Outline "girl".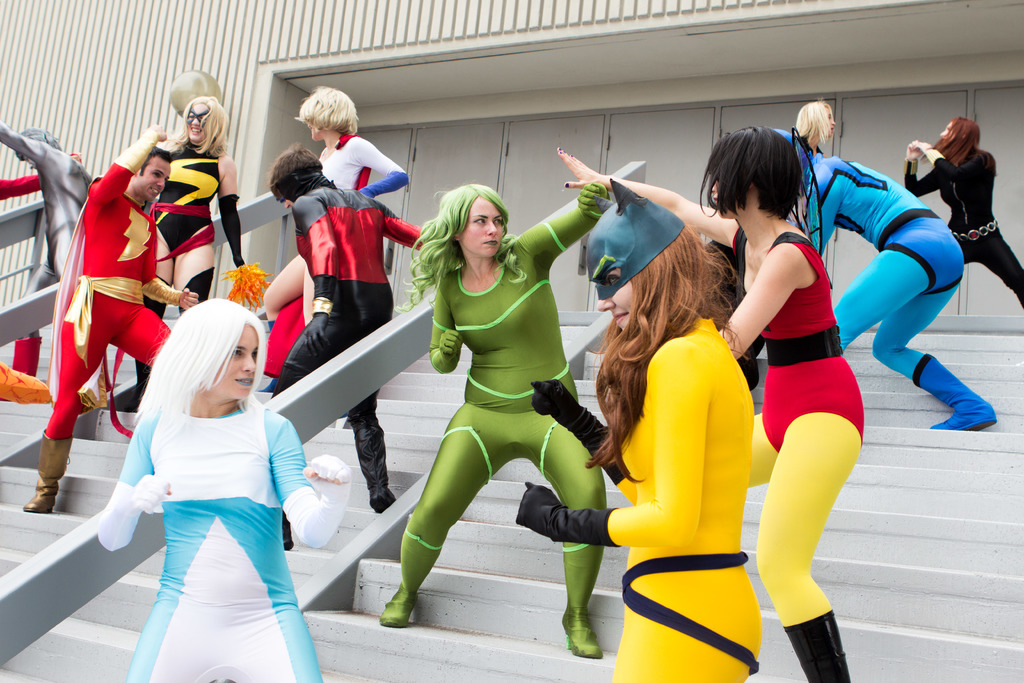
Outline: <bbox>553, 125, 863, 682</bbox>.
